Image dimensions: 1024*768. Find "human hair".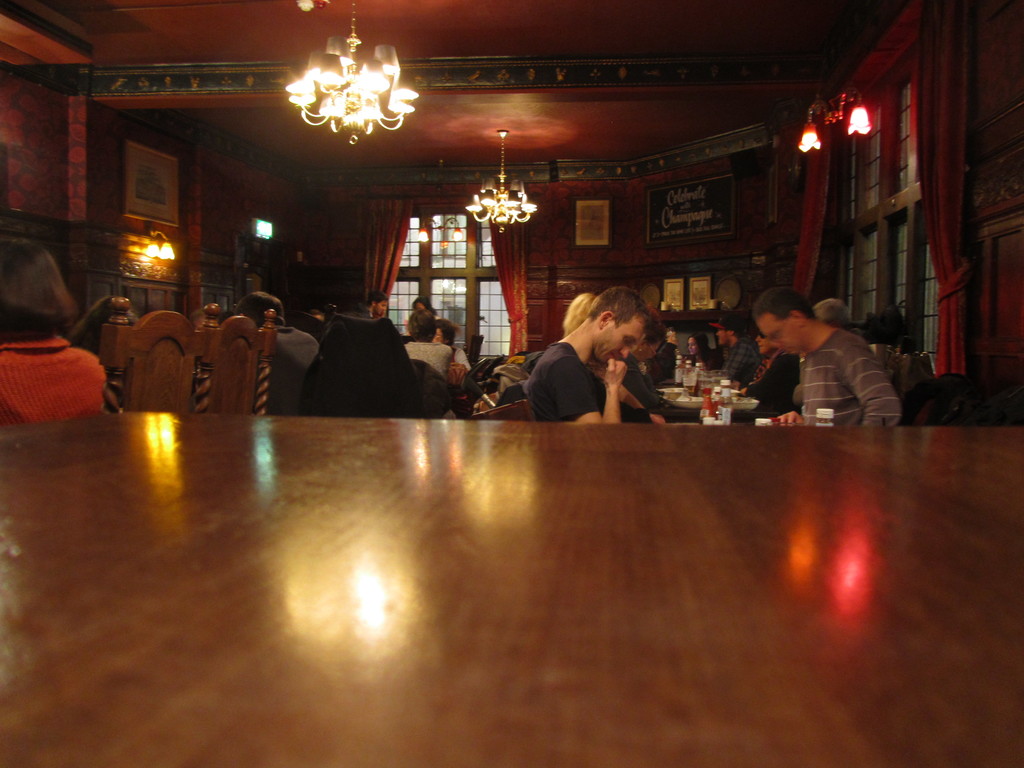
[x1=810, y1=300, x2=849, y2=322].
